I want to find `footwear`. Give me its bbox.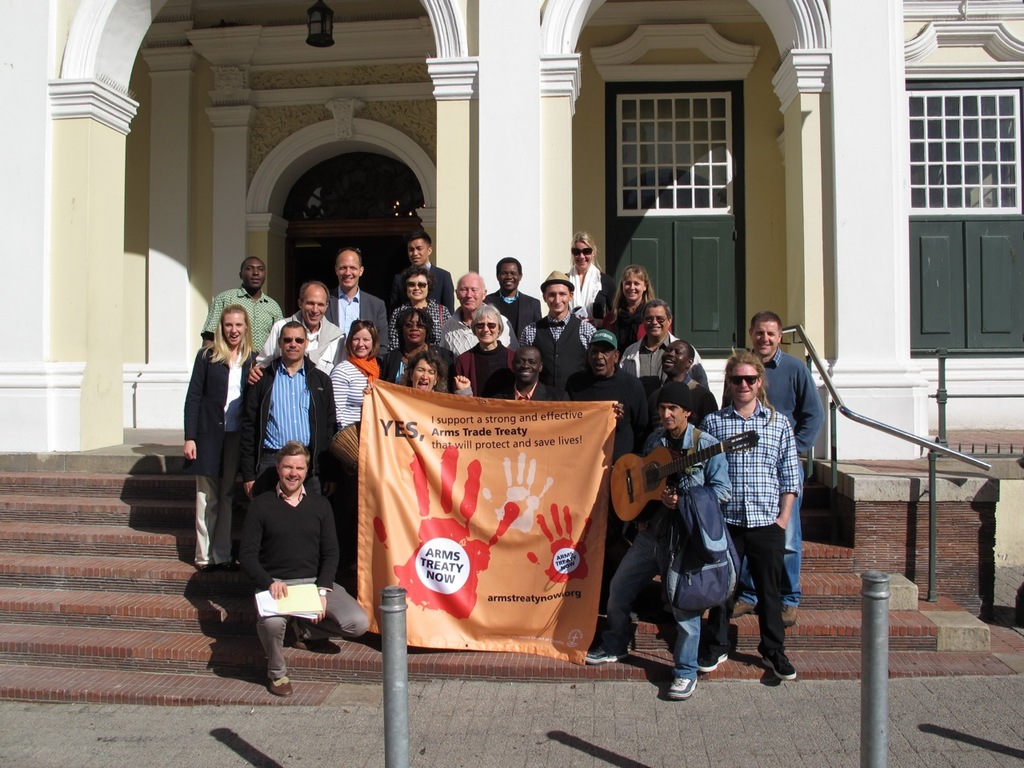
Rect(586, 646, 629, 662).
